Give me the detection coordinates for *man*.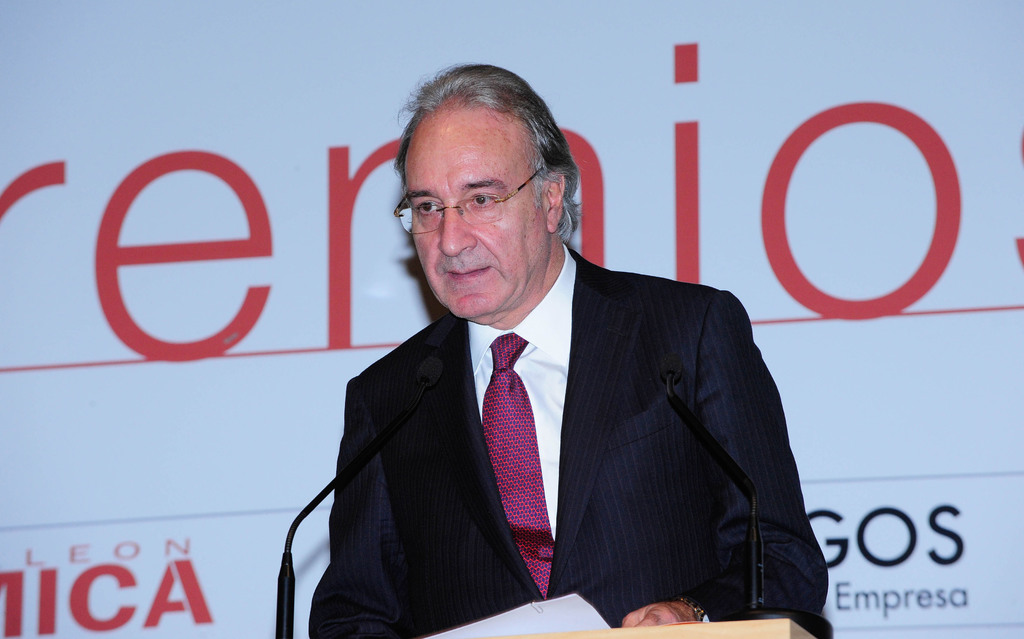
l=278, t=112, r=838, b=627.
